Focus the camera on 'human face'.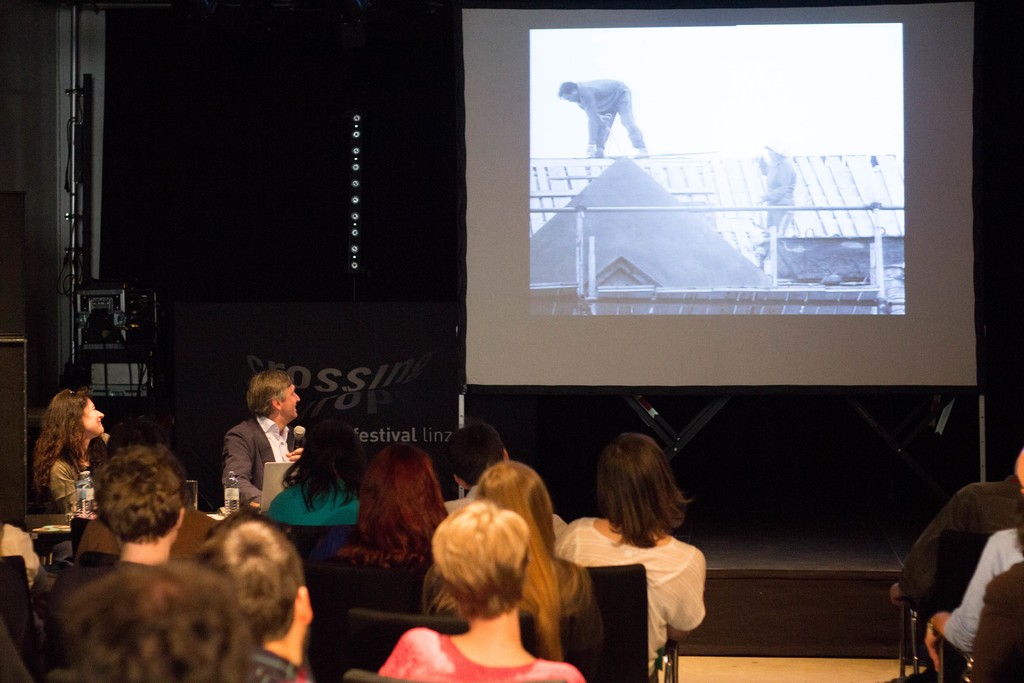
Focus region: {"left": 556, "top": 82, "right": 584, "bottom": 101}.
